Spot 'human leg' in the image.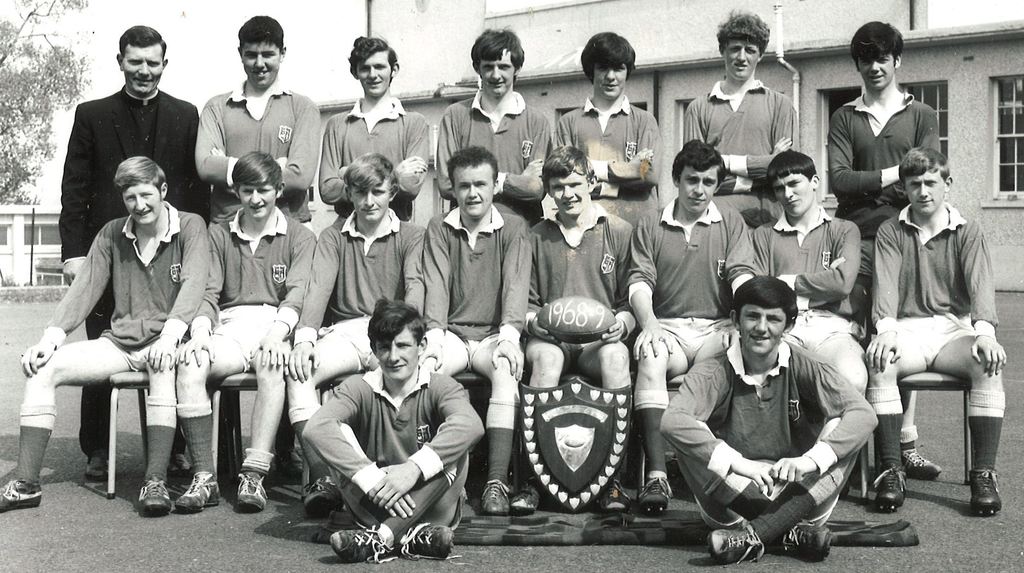
'human leg' found at rect(81, 307, 120, 485).
